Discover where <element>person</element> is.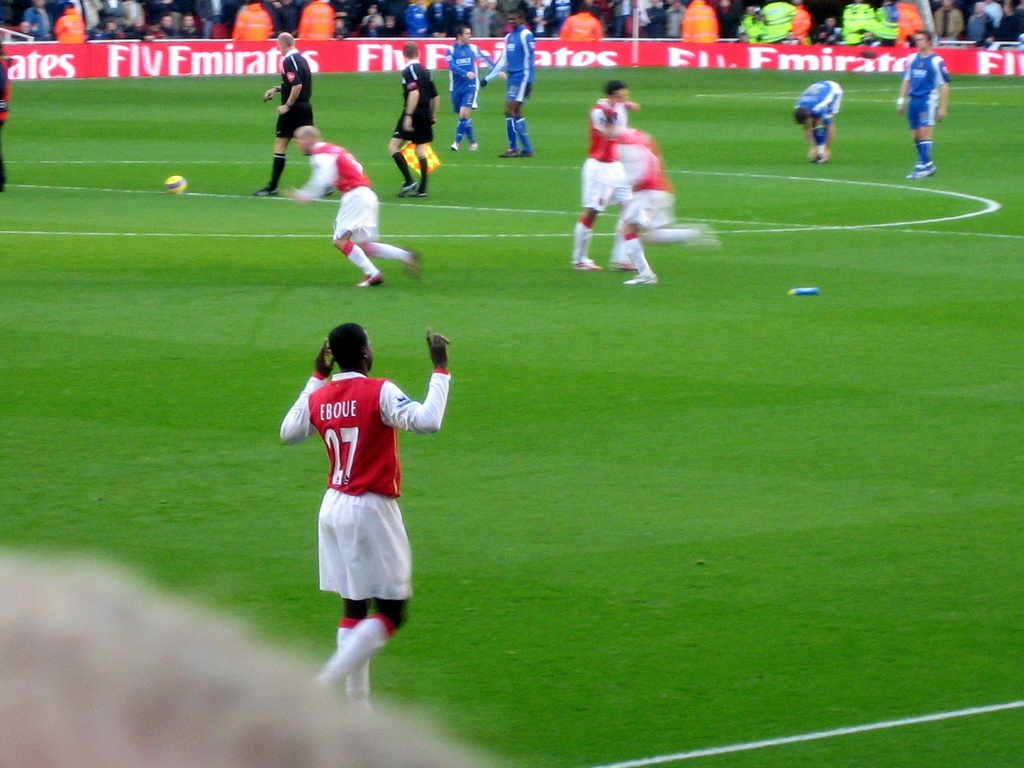
Discovered at bbox(897, 31, 949, 178).
